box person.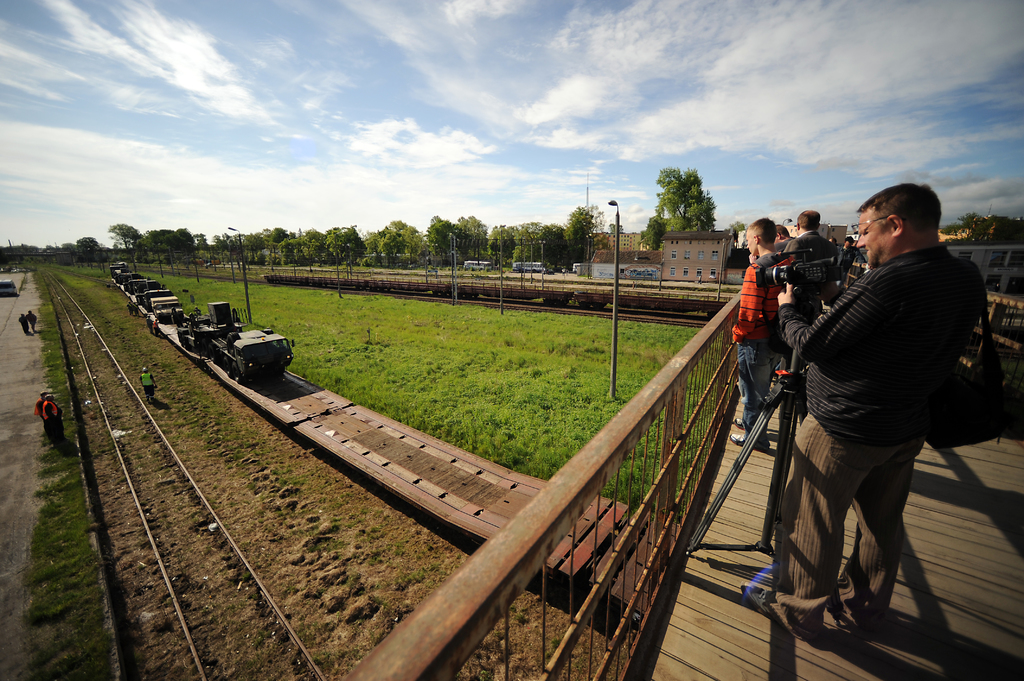
rect(697, 272, 705, 286).
